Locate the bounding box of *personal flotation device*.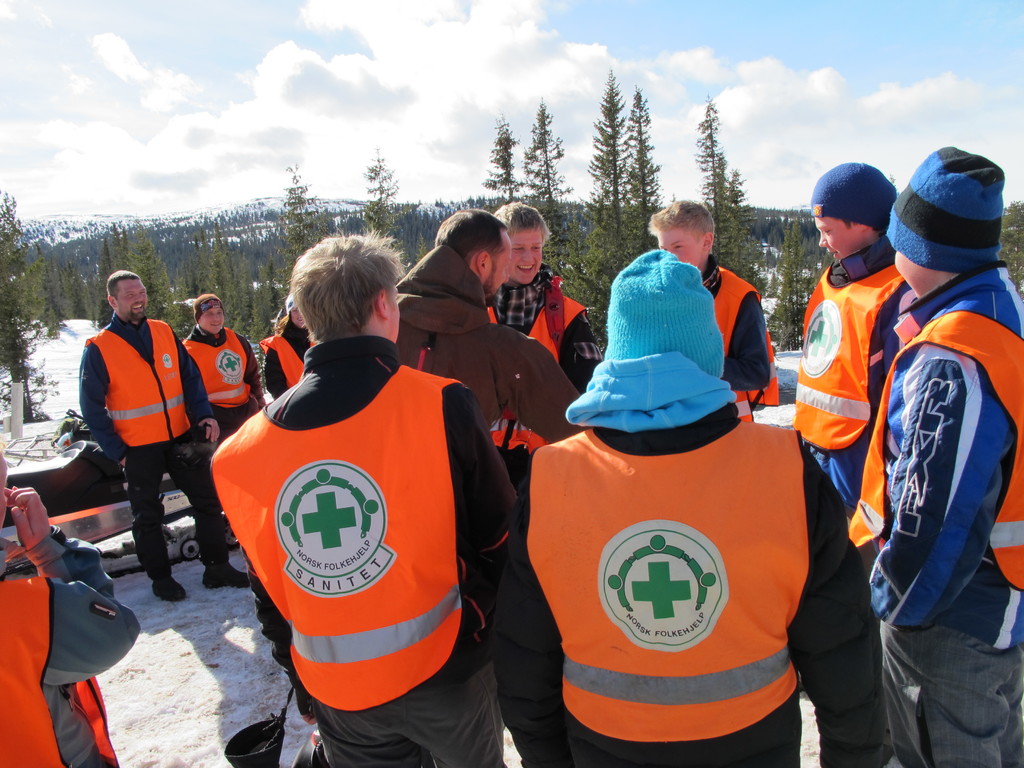
Bounding box: x1=204 y1=369 x2=468 y2=710.
